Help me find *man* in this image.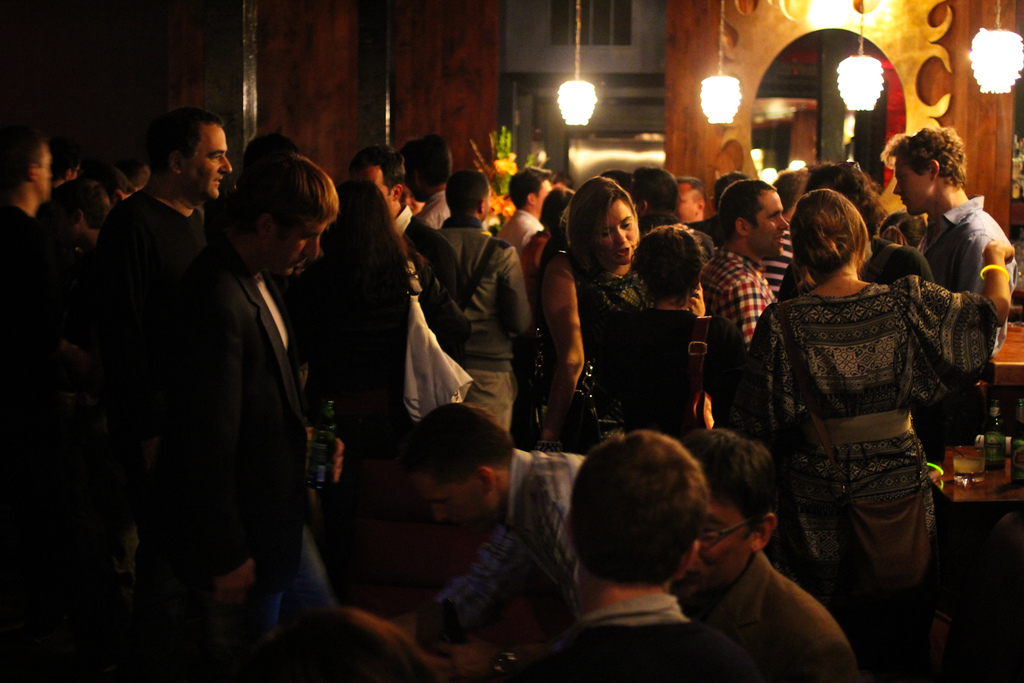
Found it: 876 126 1009 392.
